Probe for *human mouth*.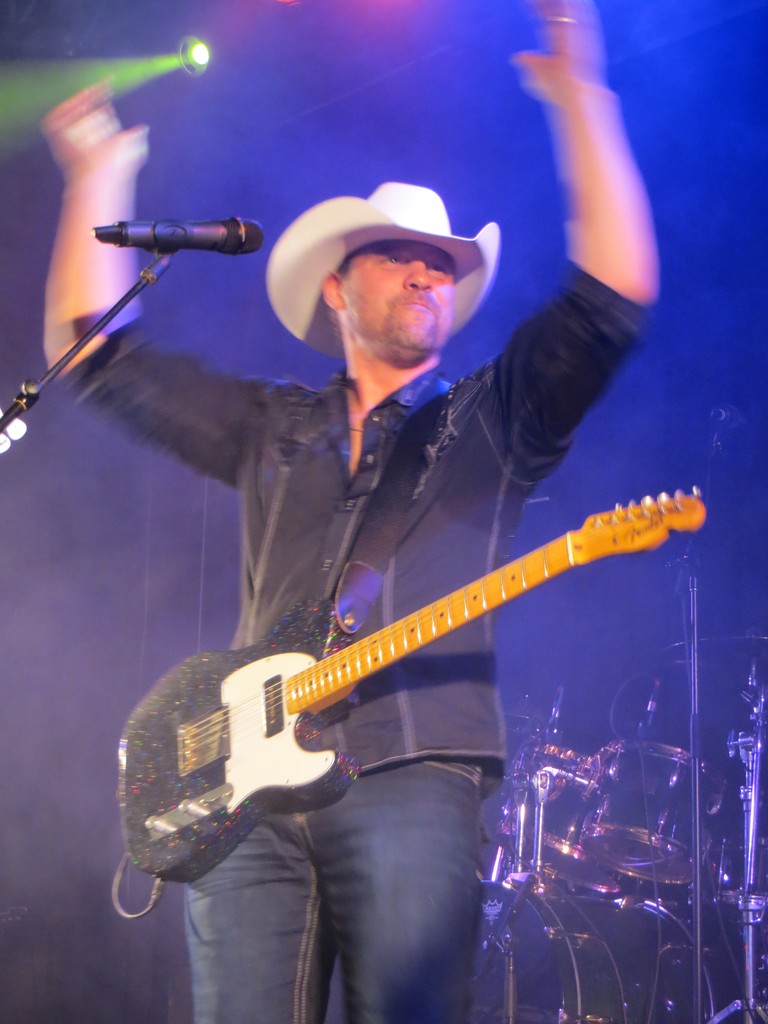
Probe result: {"x1": 401, "y1": 292, "x2": 443, "y2": 313}.
